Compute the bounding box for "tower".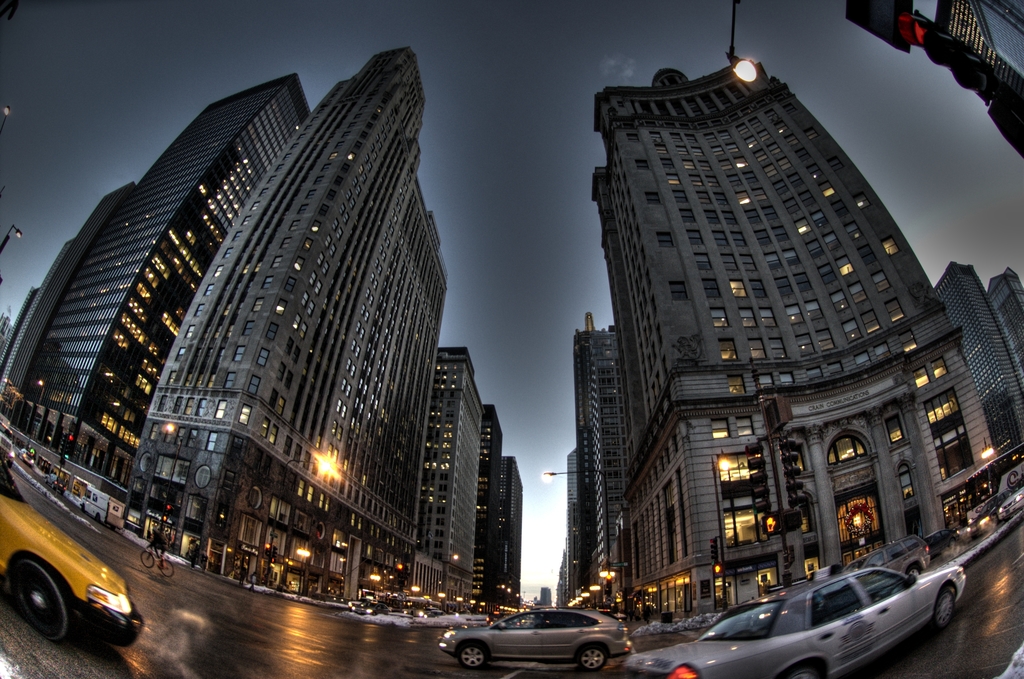
[x1=135, y1=52, x2=433, y2=479].
